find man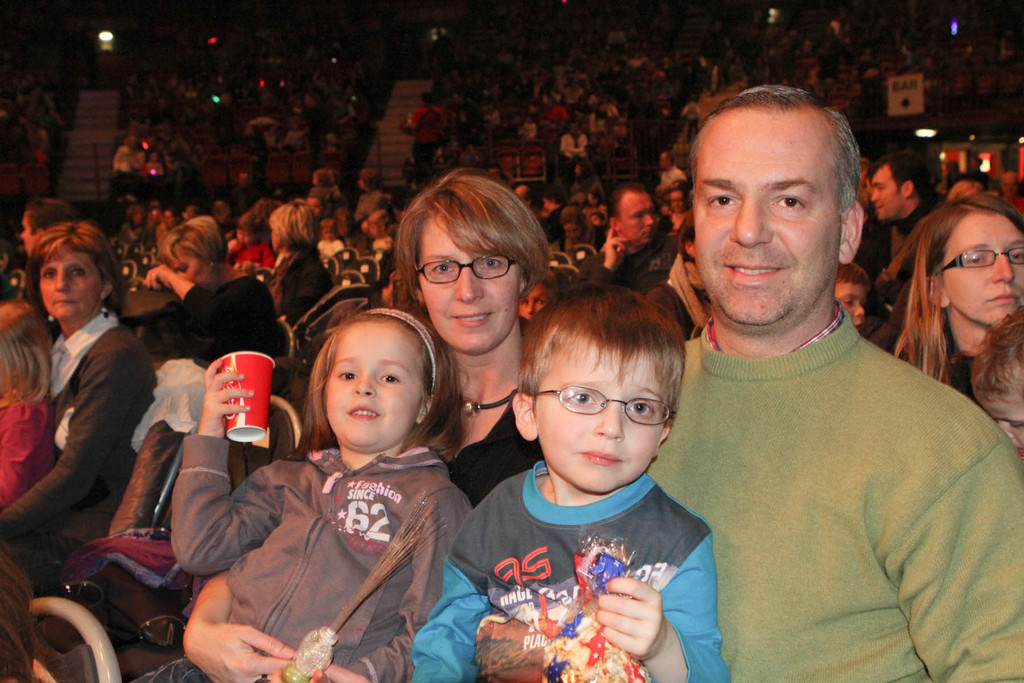
[x1=21, y1=201, x2=75, y2=317]
